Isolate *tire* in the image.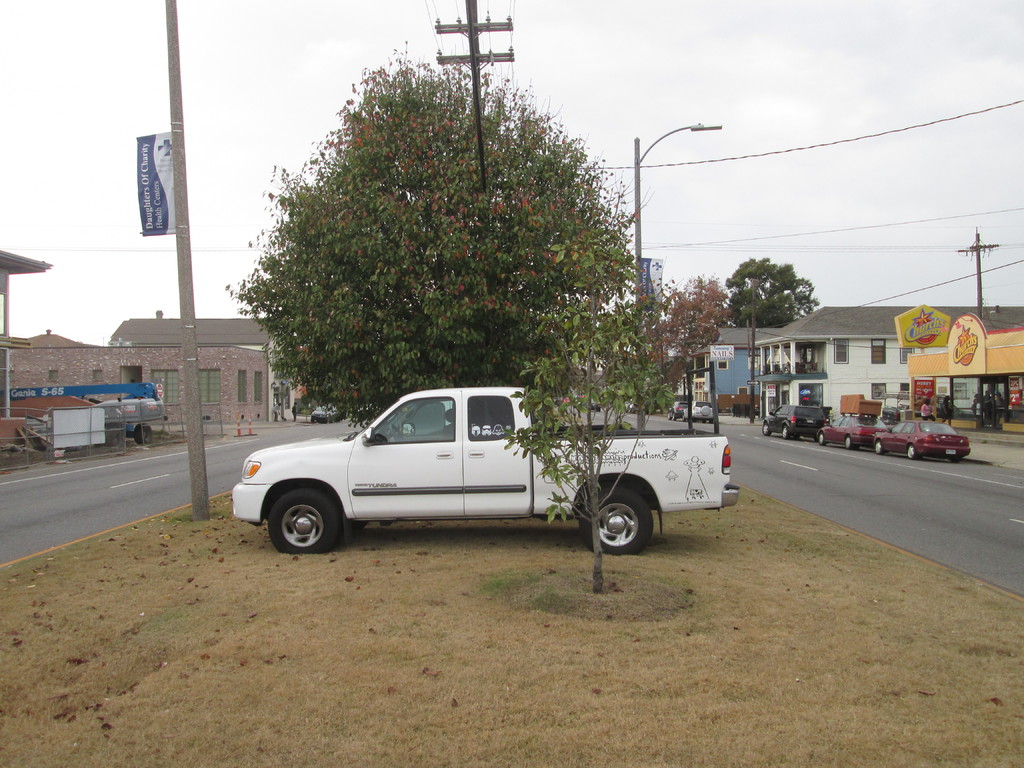
Isolated region: x1=874, y1=442, x2=883, y2=455.
